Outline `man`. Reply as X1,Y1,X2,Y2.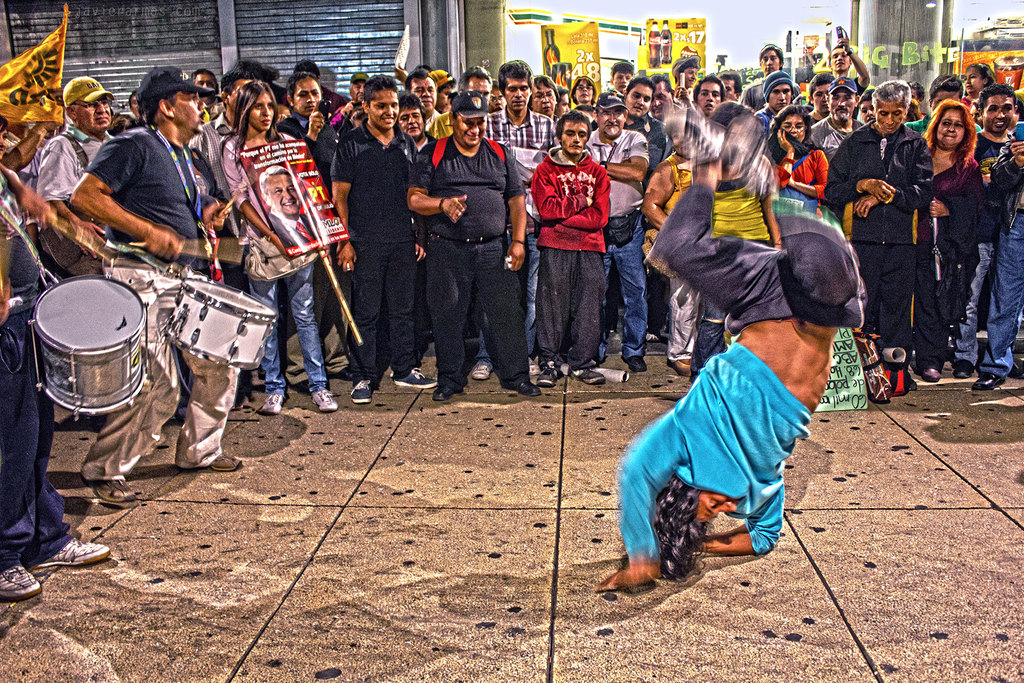
966,81,1018,384.
